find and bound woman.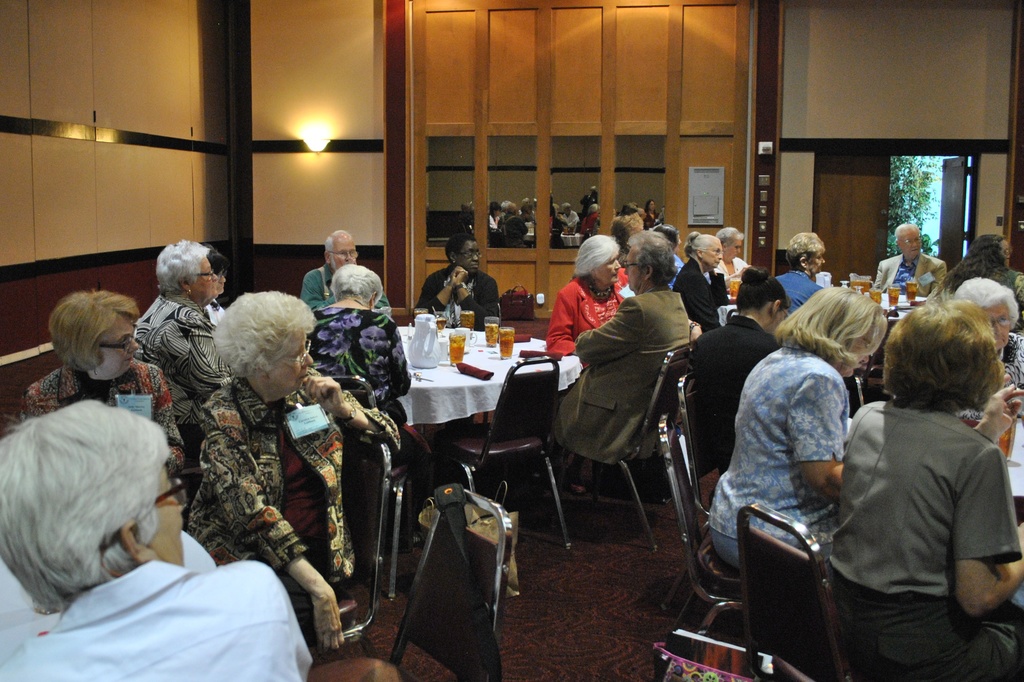
Bound: (541, 231, 628, 363).
